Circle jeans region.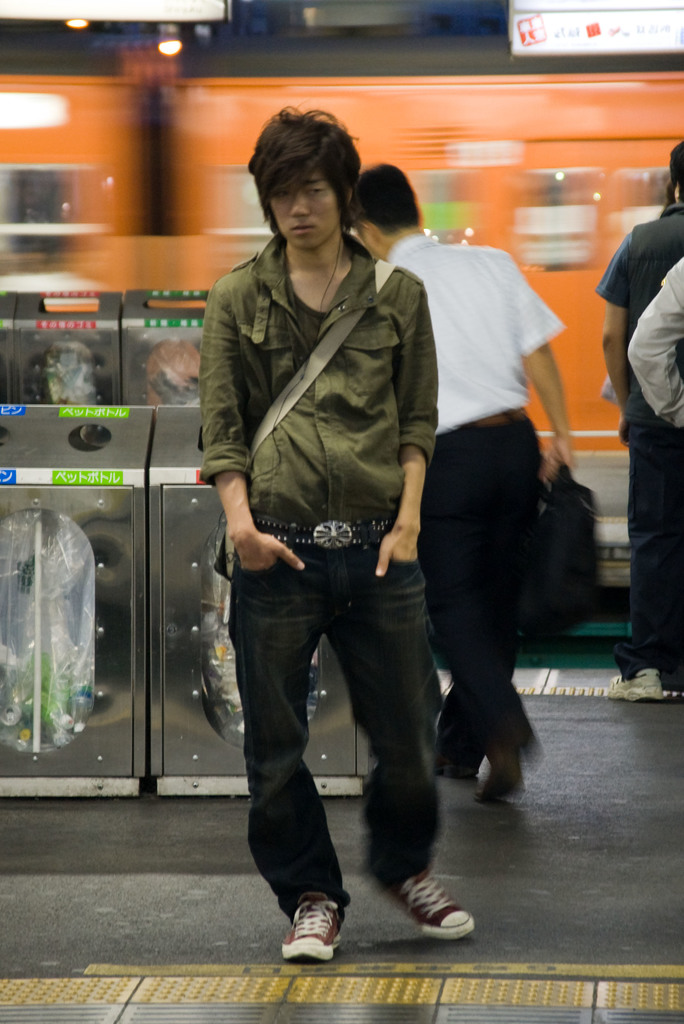
Region: 209:531:472:944.
